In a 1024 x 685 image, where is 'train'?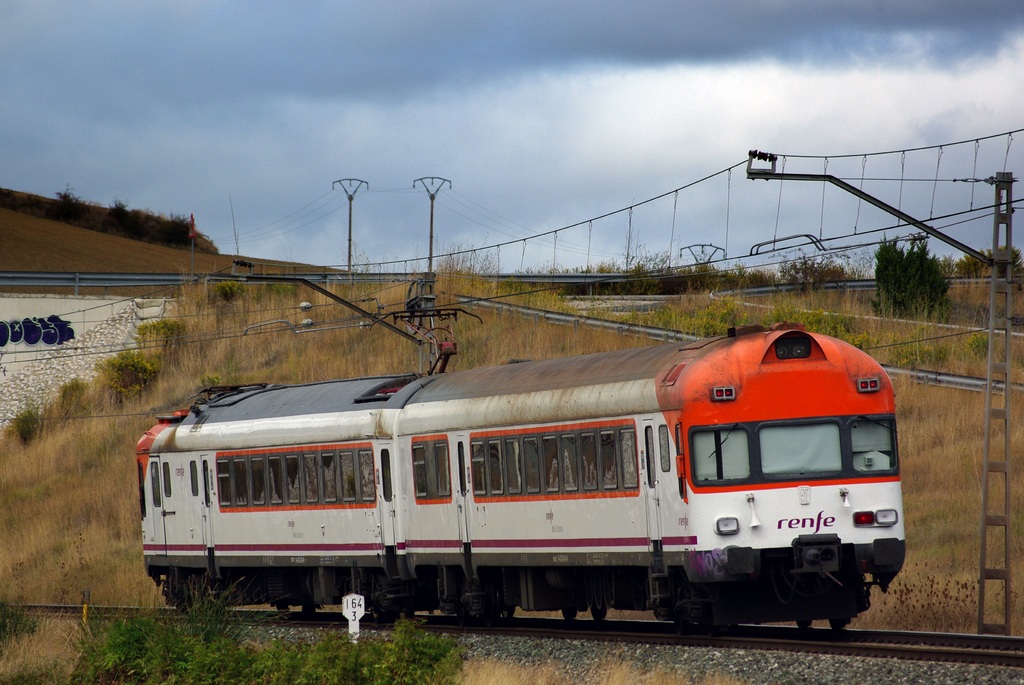
144:310:902:631.
